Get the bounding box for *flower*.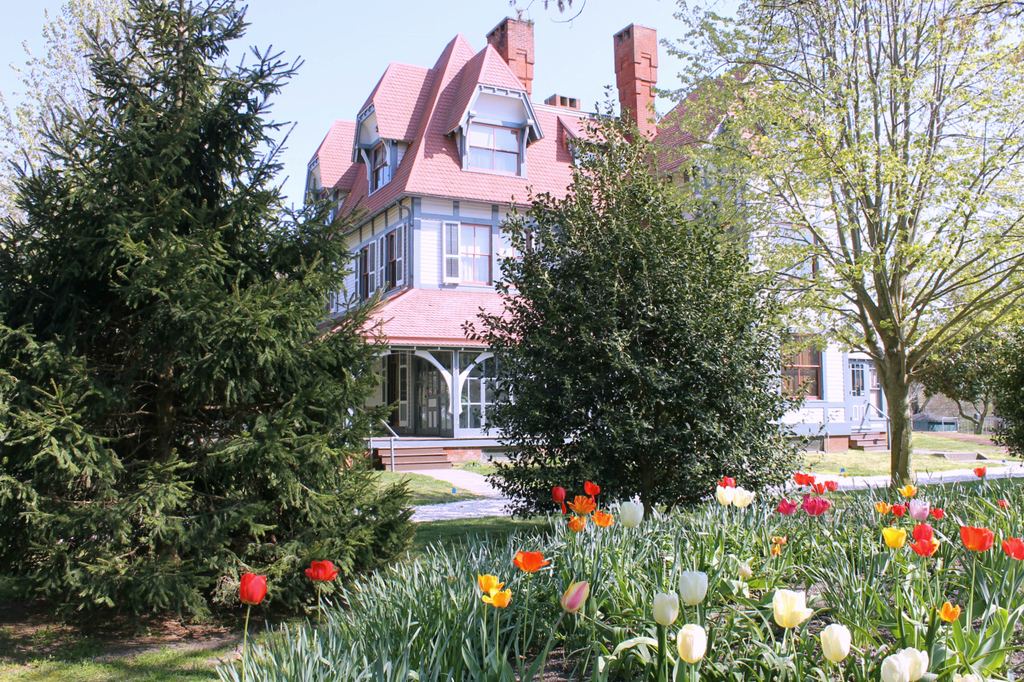
bbox(511, 550, 550, 571).
